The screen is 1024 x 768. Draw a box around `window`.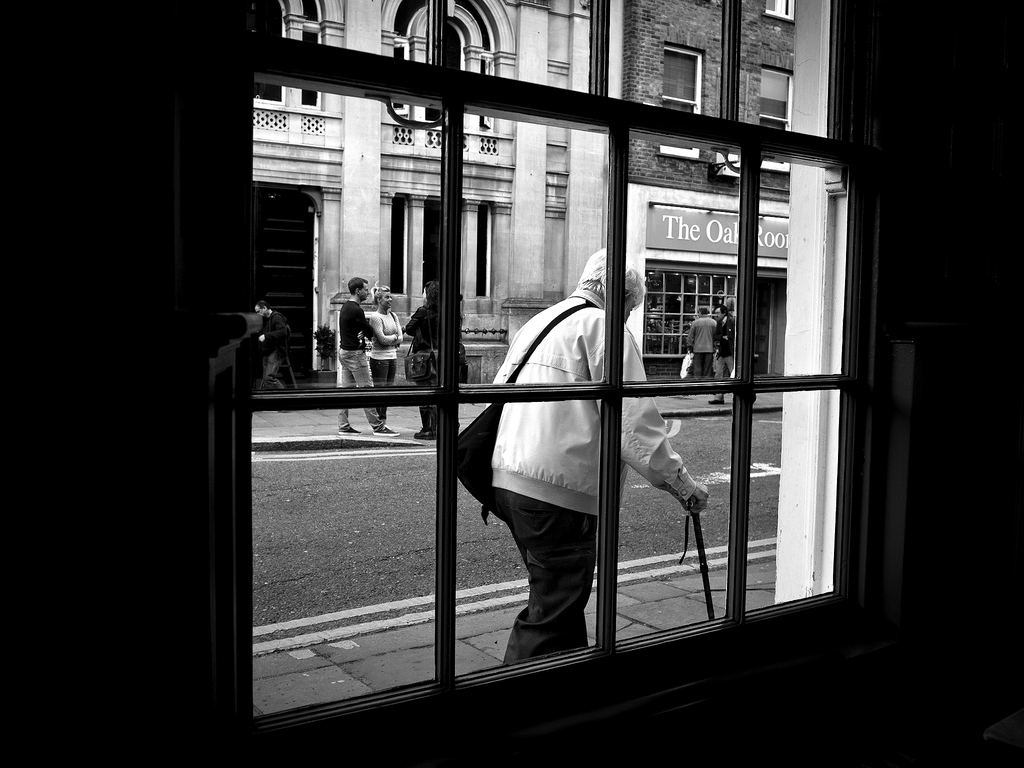
<bbox>664, 47, 701, 161</bbox>.
